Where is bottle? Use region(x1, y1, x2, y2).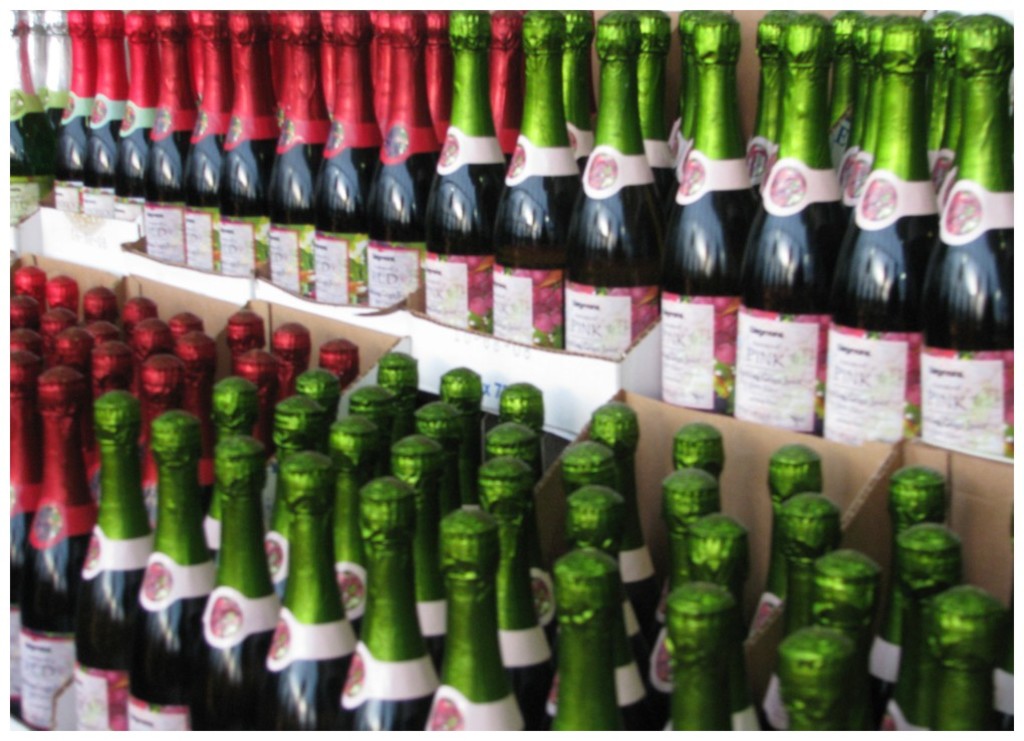
region(488, 419, 535, 487).
